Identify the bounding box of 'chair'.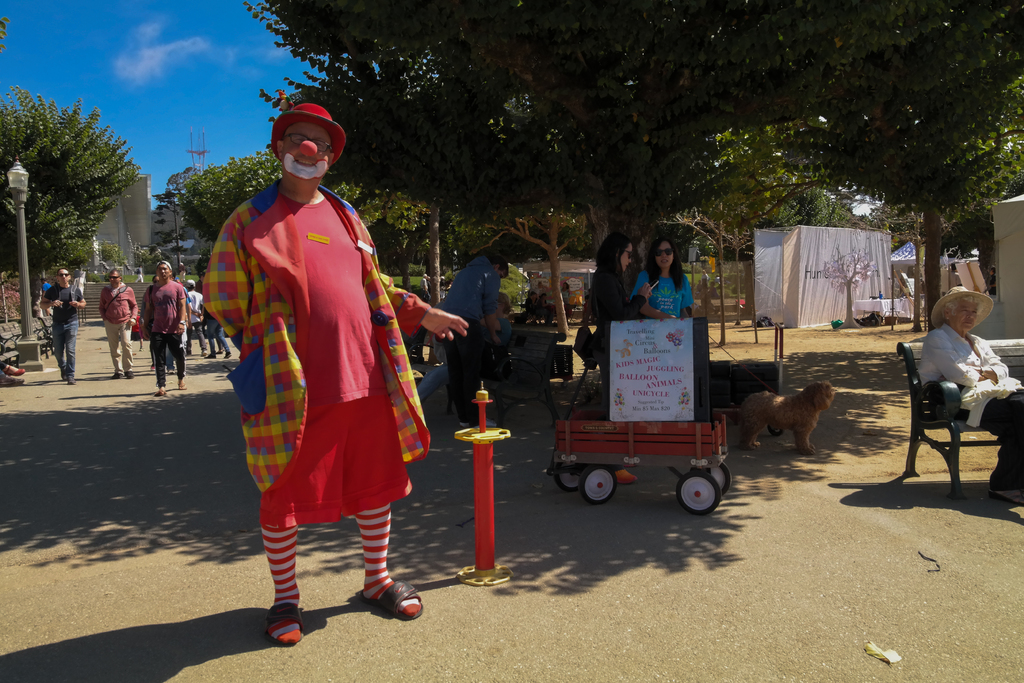
detection(486, 325, 566, 434).
